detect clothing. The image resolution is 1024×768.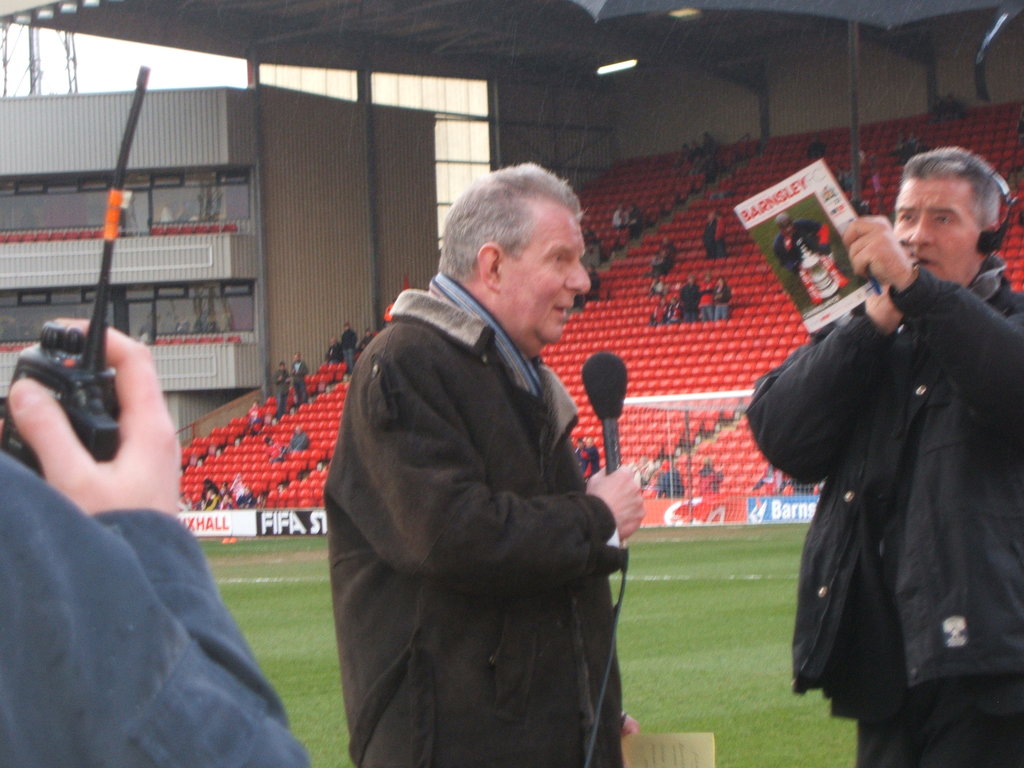
region(631, 206, 647, 248).
